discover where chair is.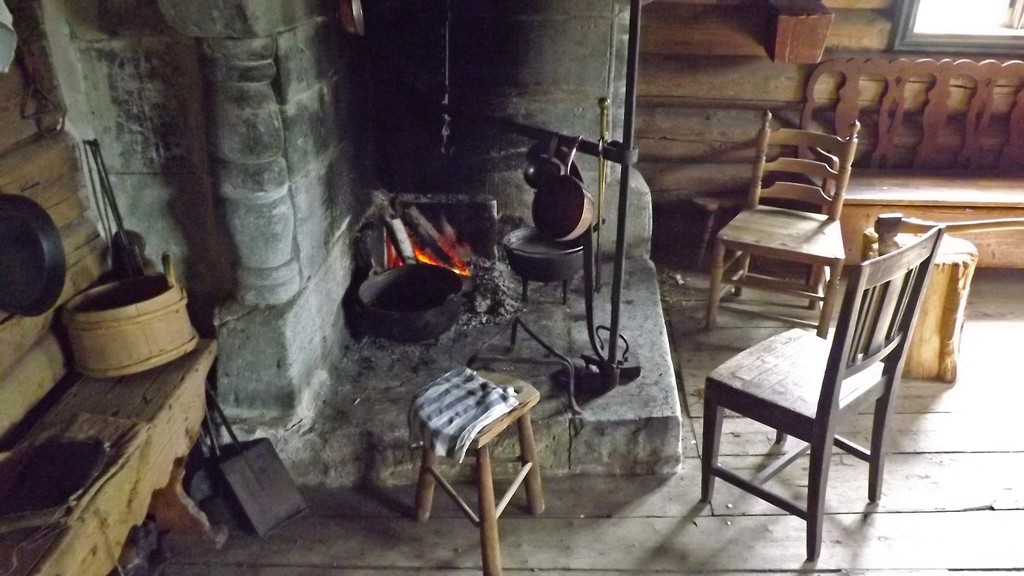
Discovered at x1=705, y1=105, x2=849, y2=332.
